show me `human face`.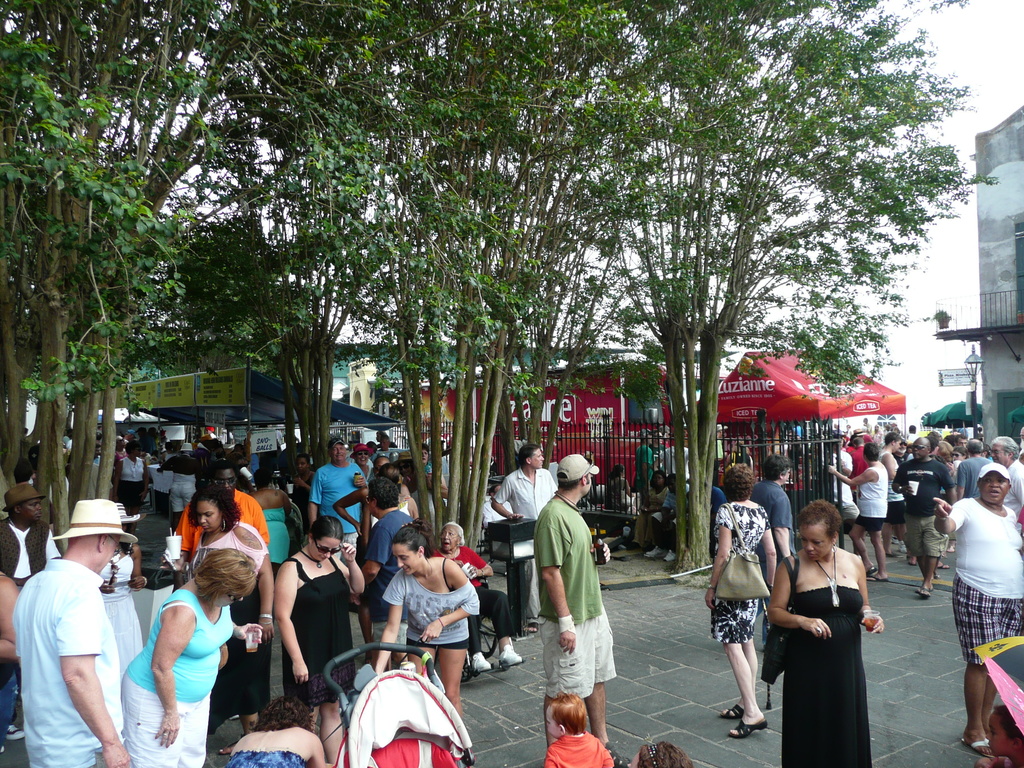
`human face` is here: [x1=991, y1=442, x2=1010, y2=463].
